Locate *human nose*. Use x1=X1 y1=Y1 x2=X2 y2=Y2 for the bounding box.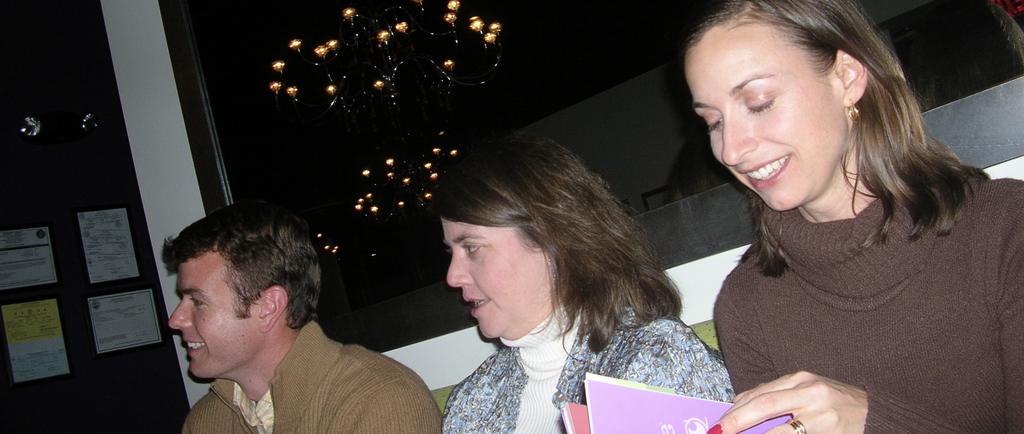
x1=720 y1=106 x2=761 y2=168.
